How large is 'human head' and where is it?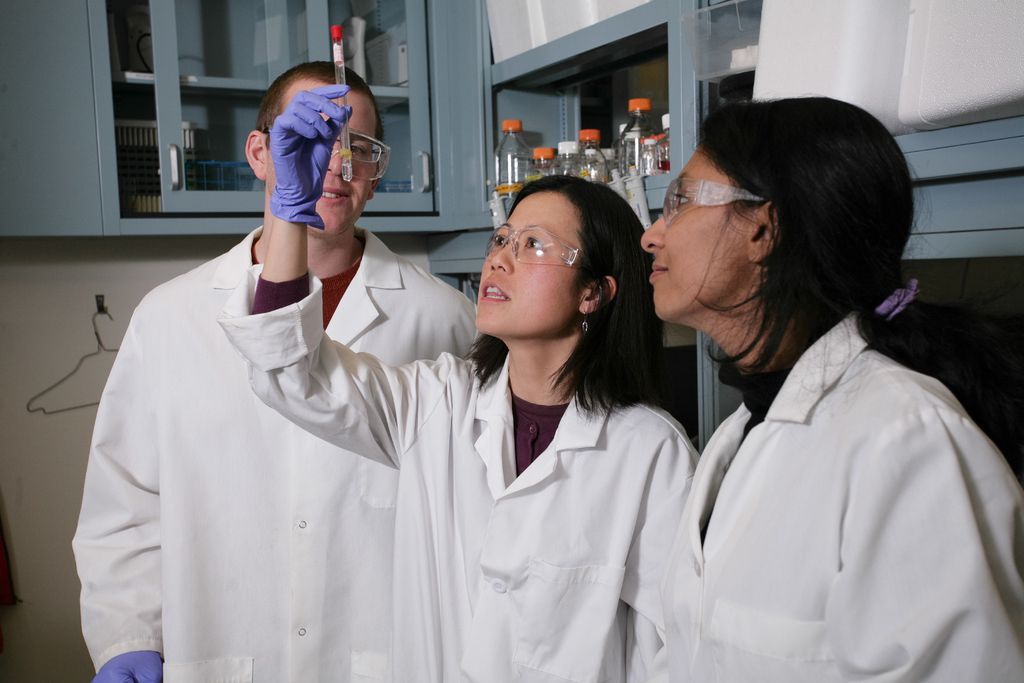
Bounding box: (left=245, top=57, right=381, bottom=233).
